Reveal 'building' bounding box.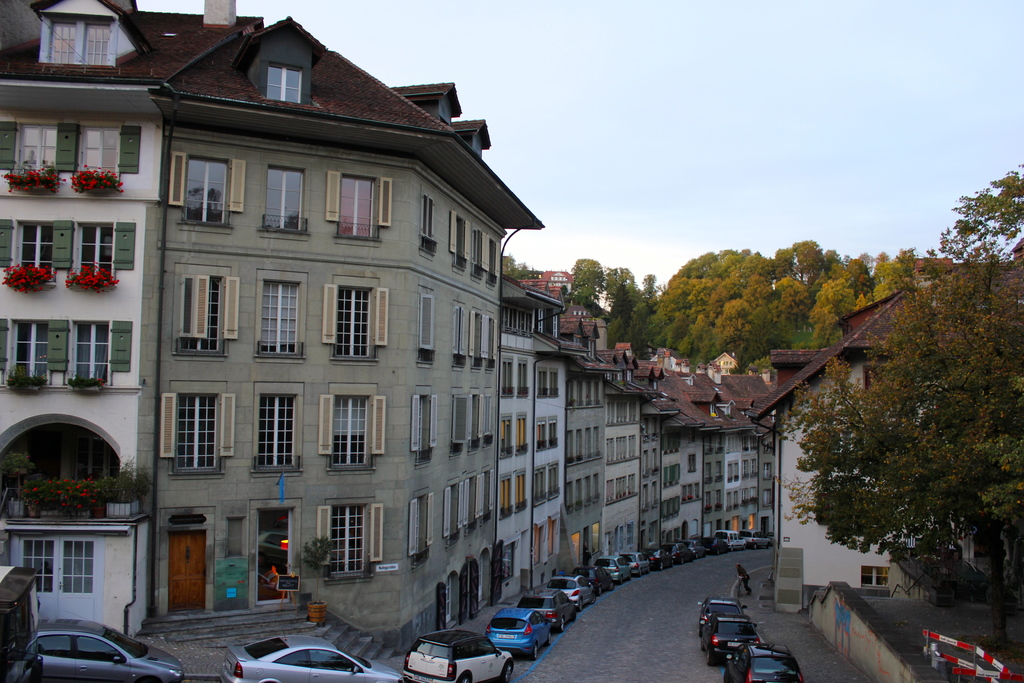
Revealed: locate(504, 283, 586, 588).
